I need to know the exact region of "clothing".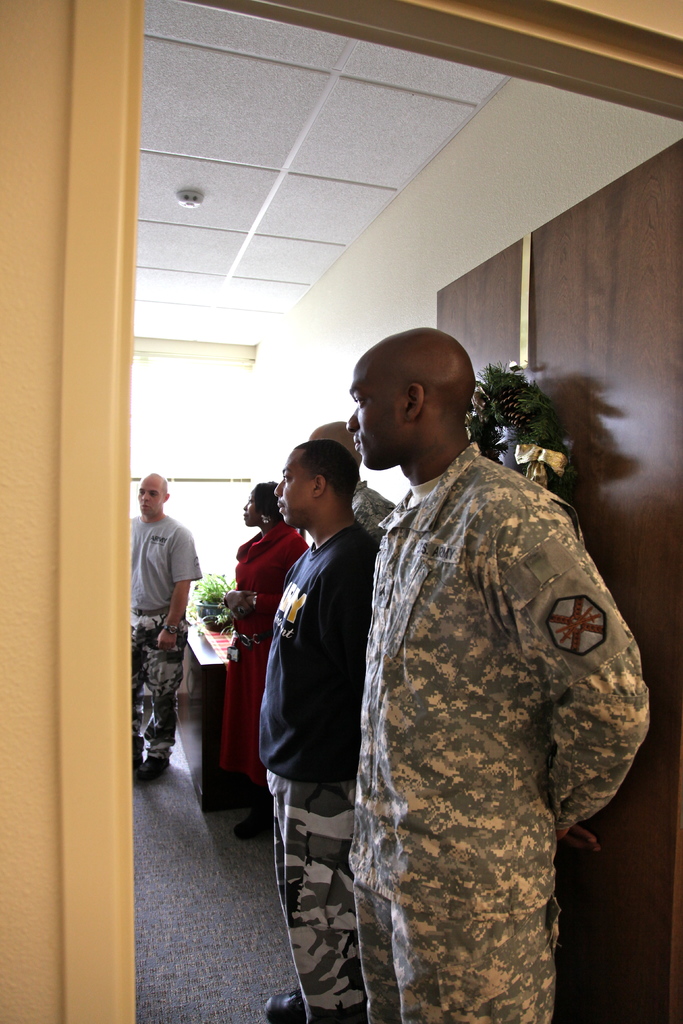
Region: <bbox>133, 513, 201, 756</bbox>.
